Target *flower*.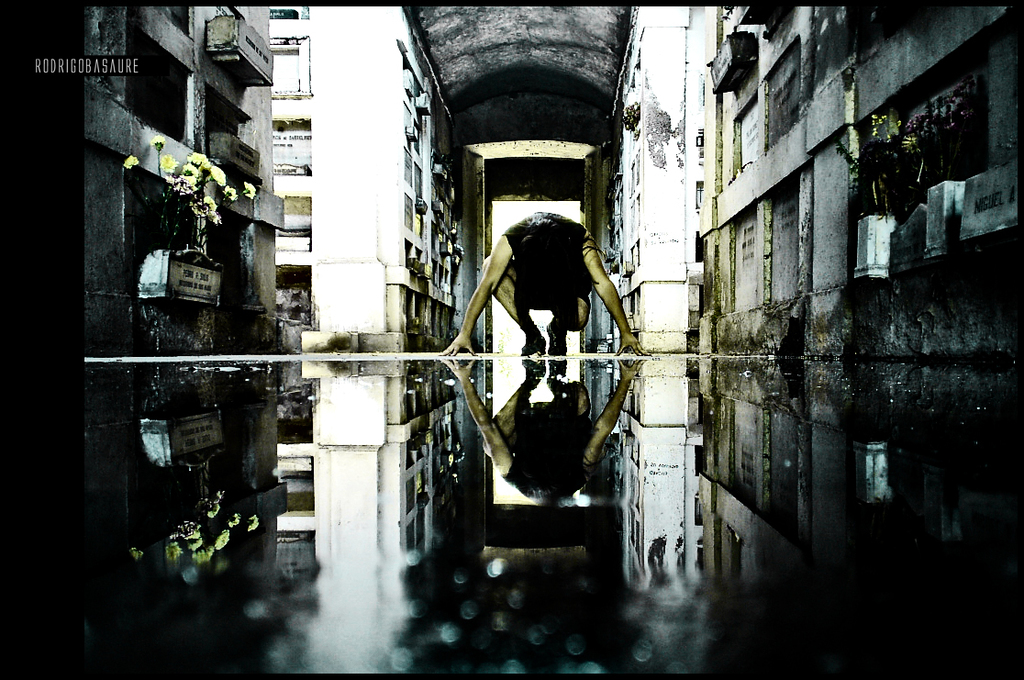
Target region: crop(226, 186, 240, 198).
